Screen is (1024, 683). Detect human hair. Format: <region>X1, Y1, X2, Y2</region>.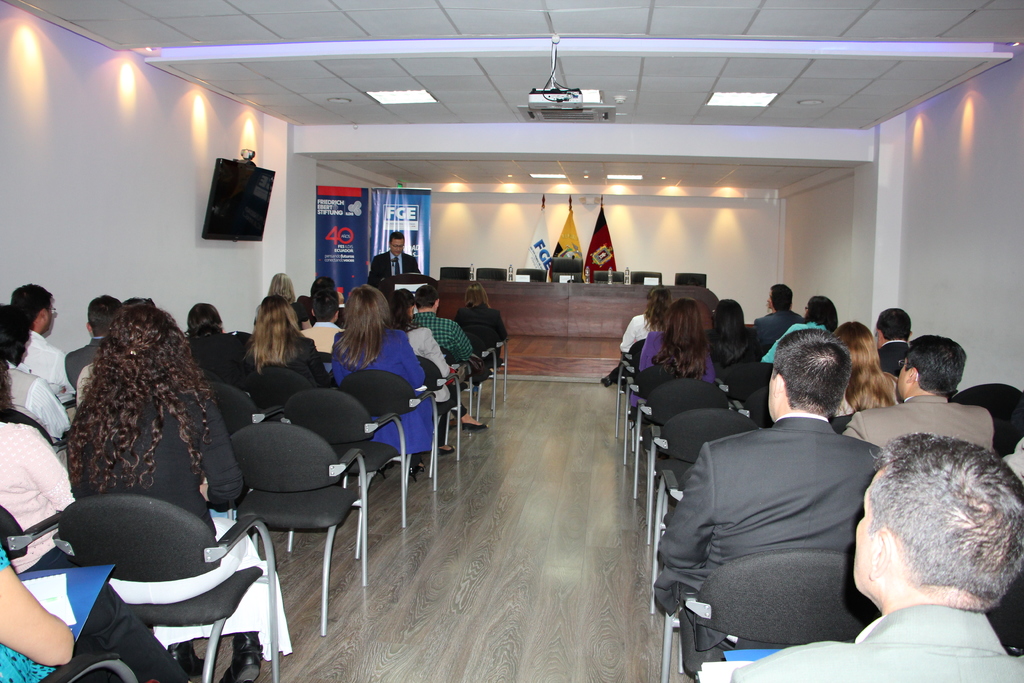
<region>307, 273, 335, 293</region>.
